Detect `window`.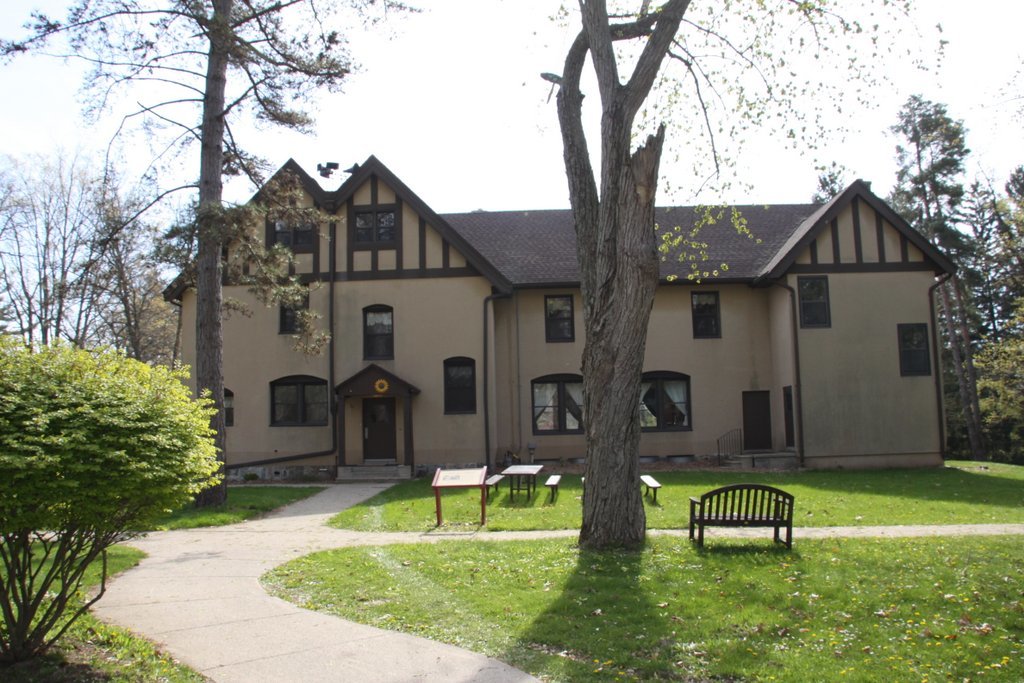
Detected at (352, 204, 398, 251).
